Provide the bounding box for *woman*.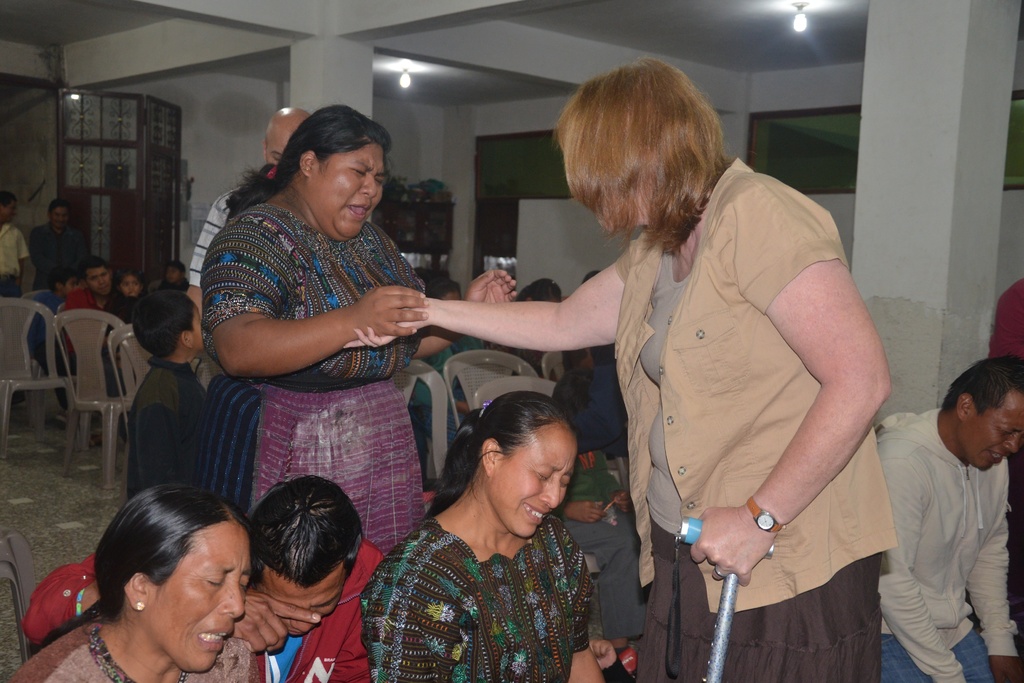
{"x1": 0, "y1": 483, "x2": 268, "y2": 682}.
